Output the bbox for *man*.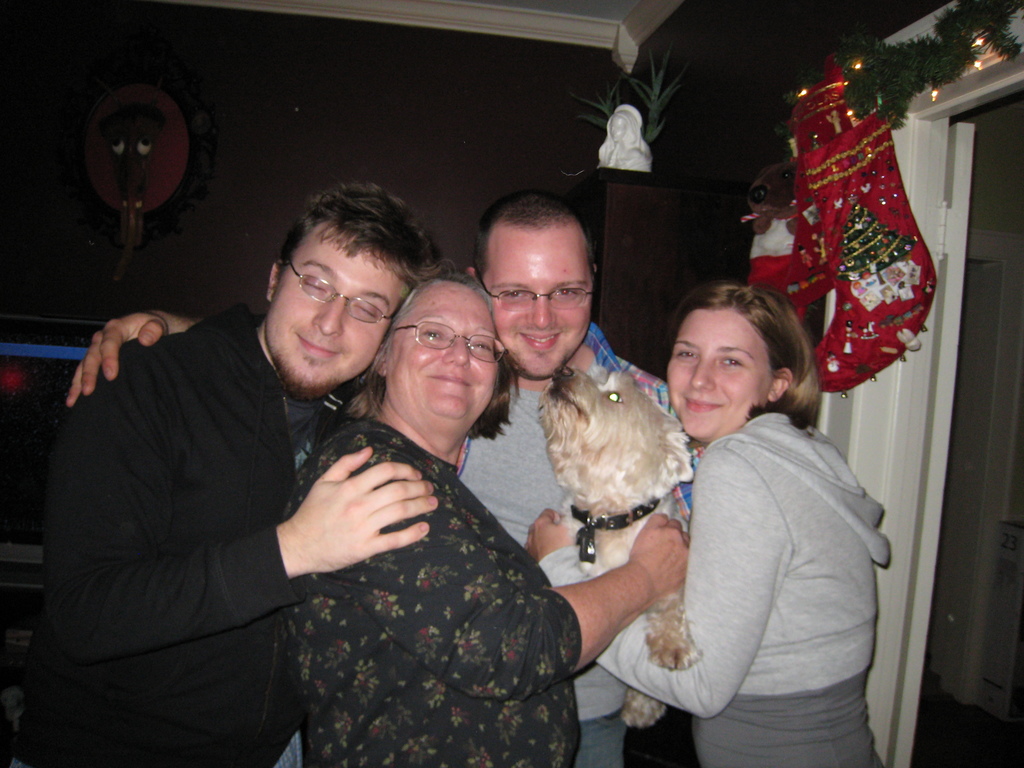
(x1=67, y1=189, x2=705, y2=767).
